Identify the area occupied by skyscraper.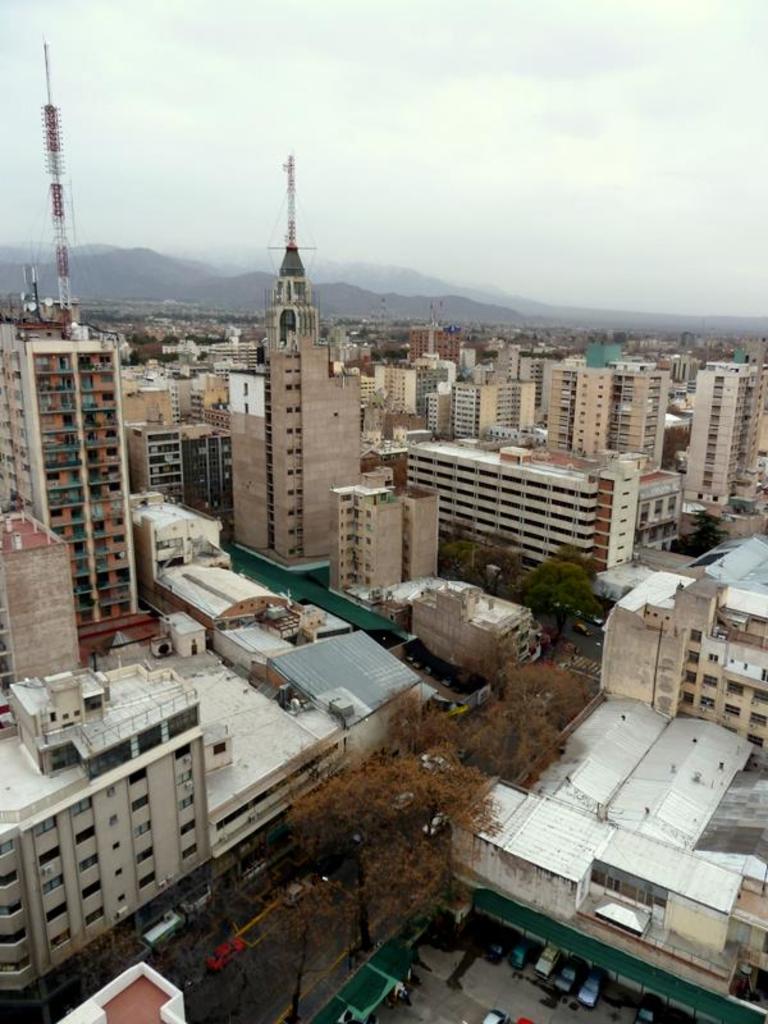
Area: <bbox>0, 664, 207, 1023</bbox>.
